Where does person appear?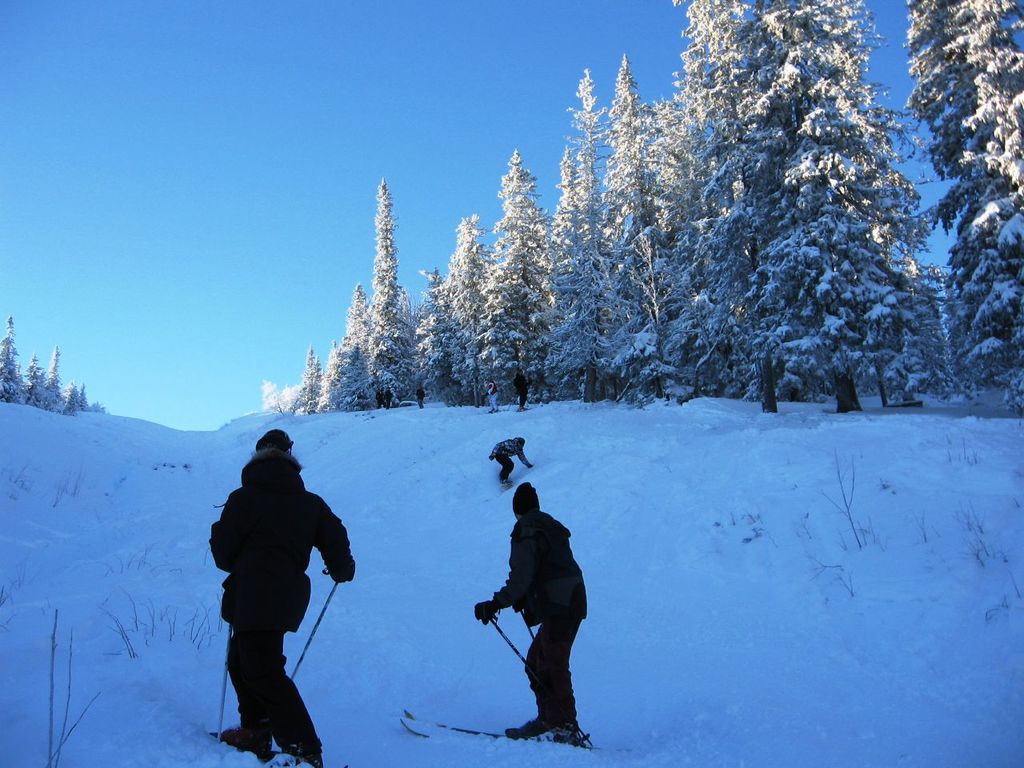
Appears at box(371, 389, 383, 410).
